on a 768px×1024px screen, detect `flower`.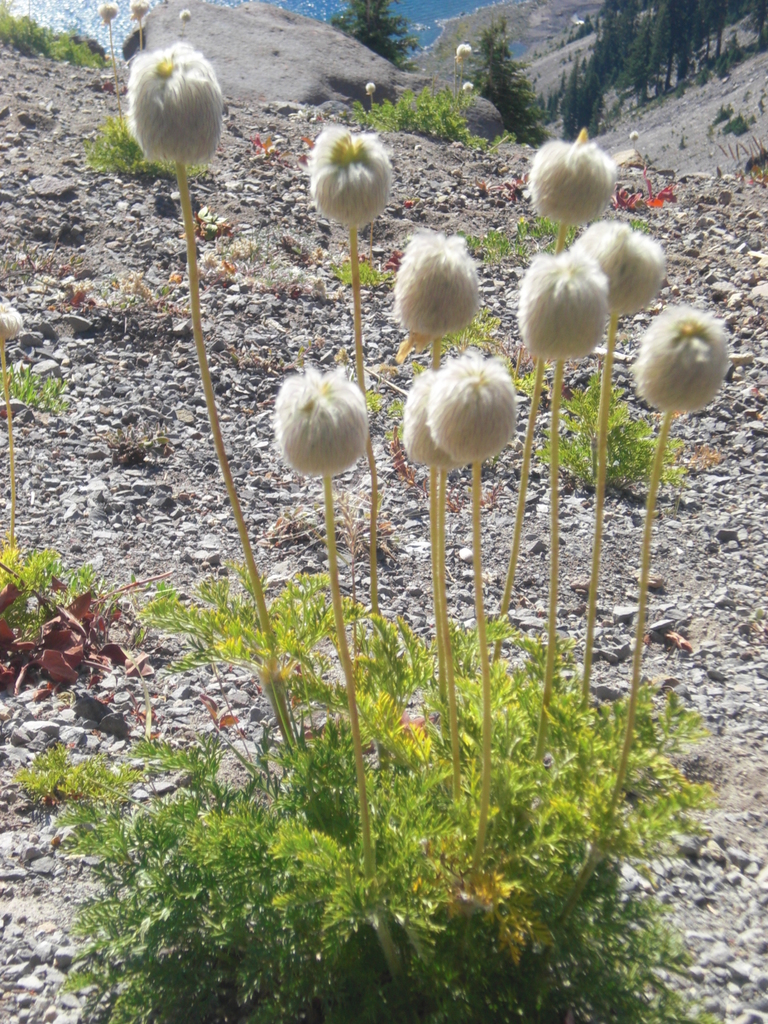
x1=635 y1=300 x2=731 y2=415.
